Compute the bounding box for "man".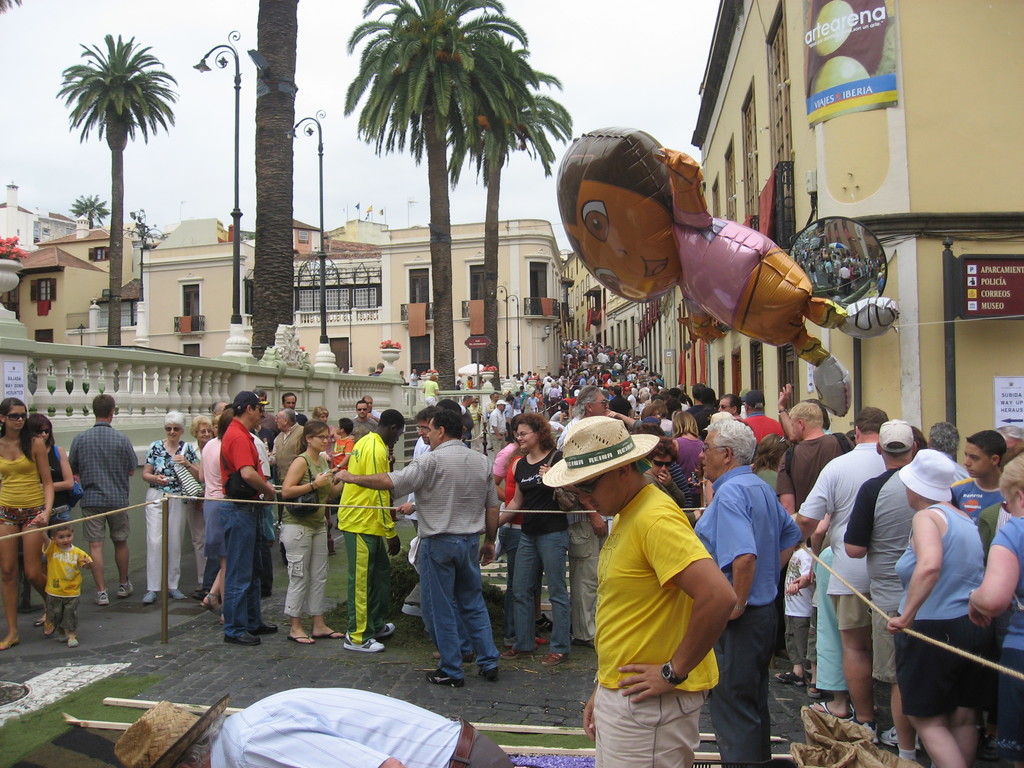
(left=846, top=420, right=916, bottom=763).
